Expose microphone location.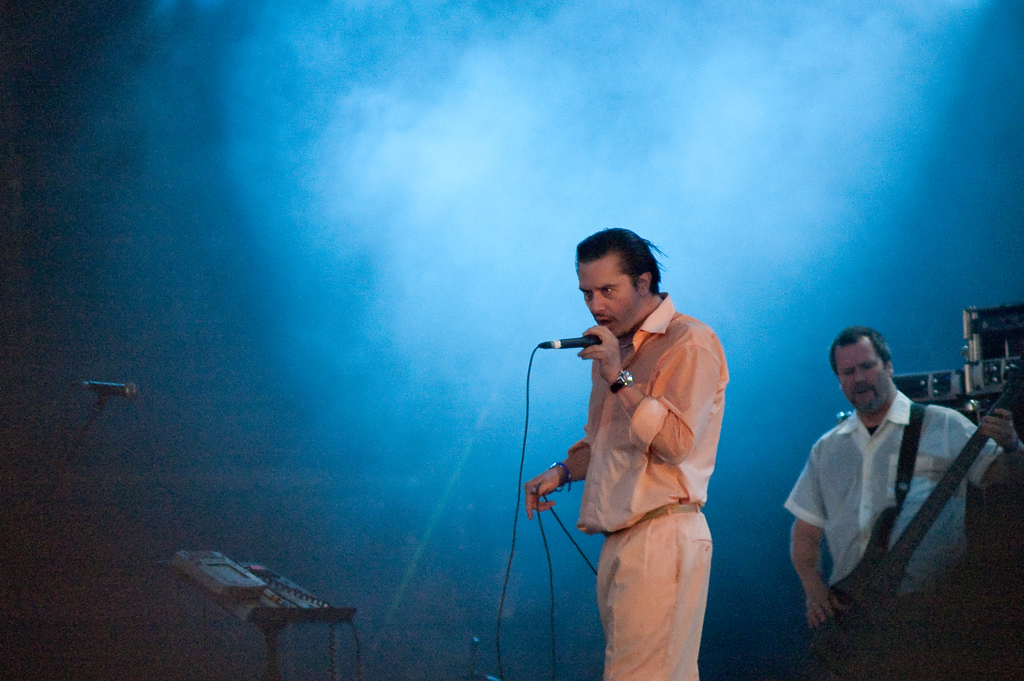
Exposed at bbox=(540, 321, 628, 387).
